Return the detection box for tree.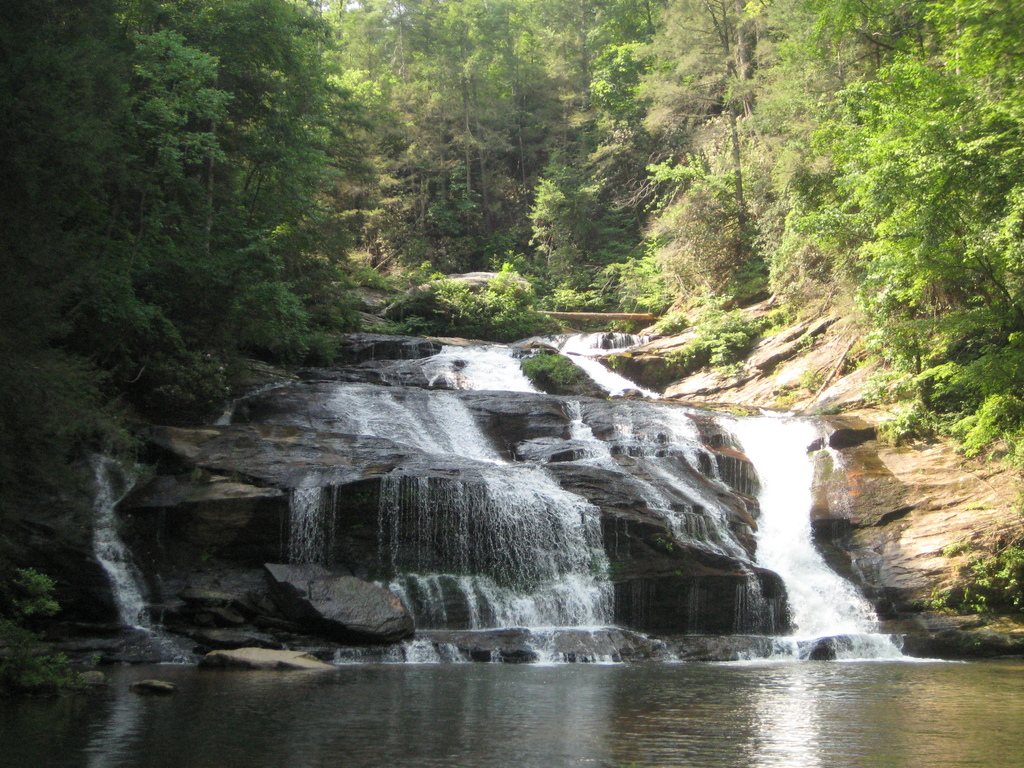
787,40,1014,479.
